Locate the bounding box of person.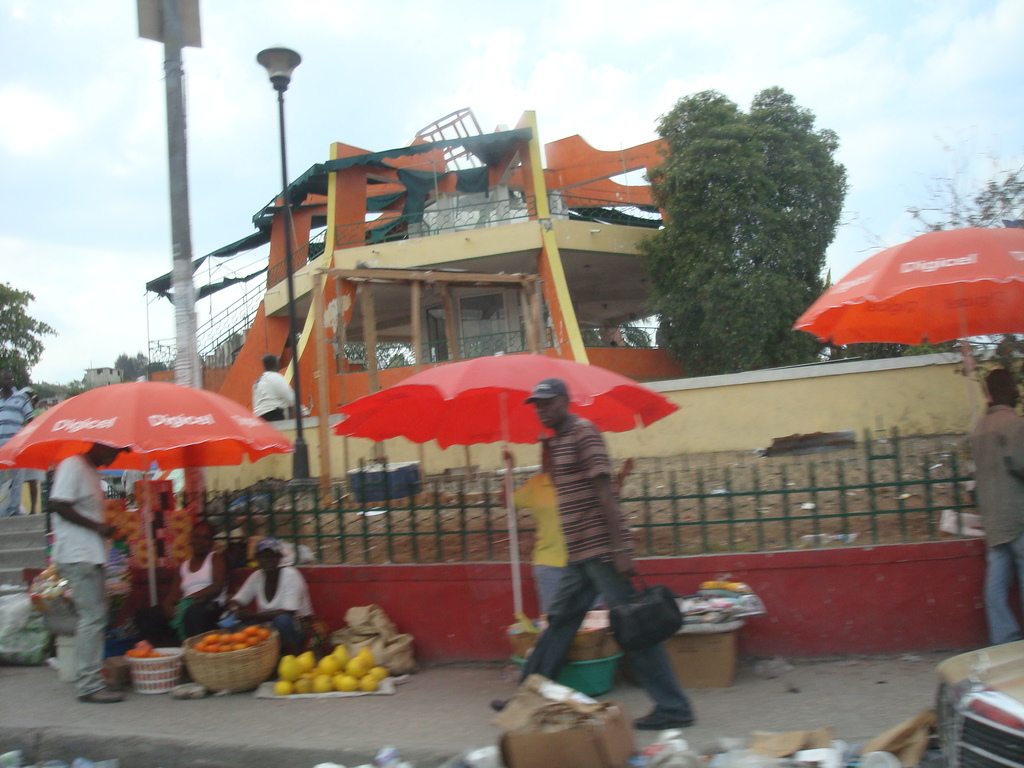
Bounding box: [0,365,37,514].
